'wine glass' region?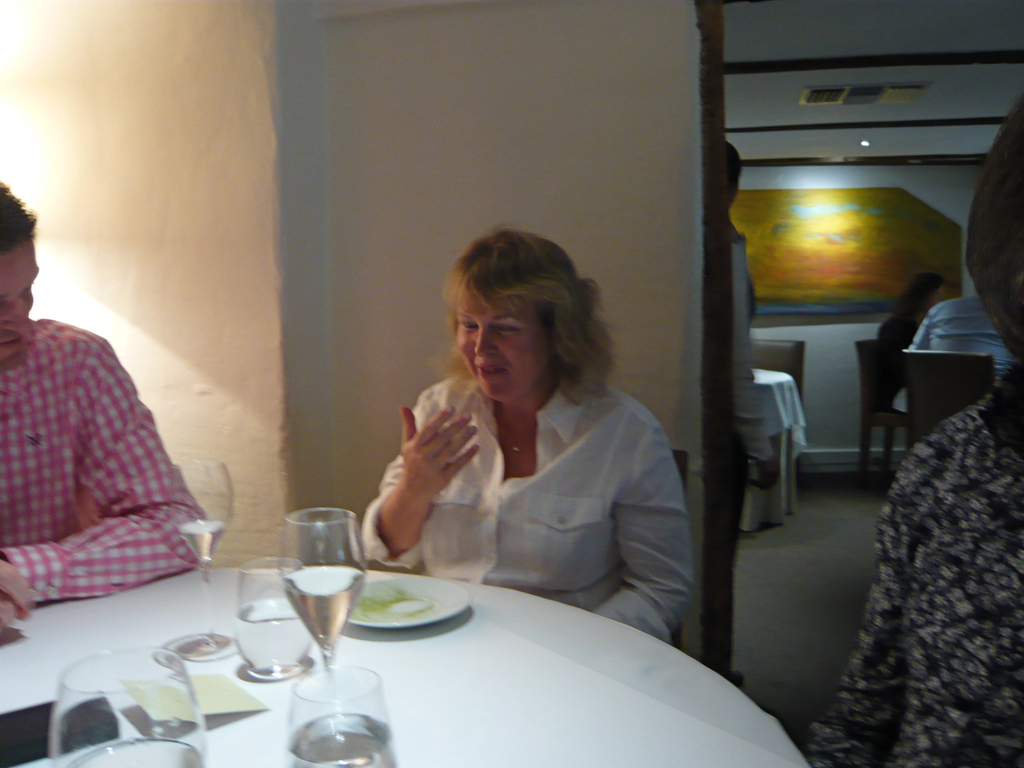
select_region(278, 508, 367, 726)
